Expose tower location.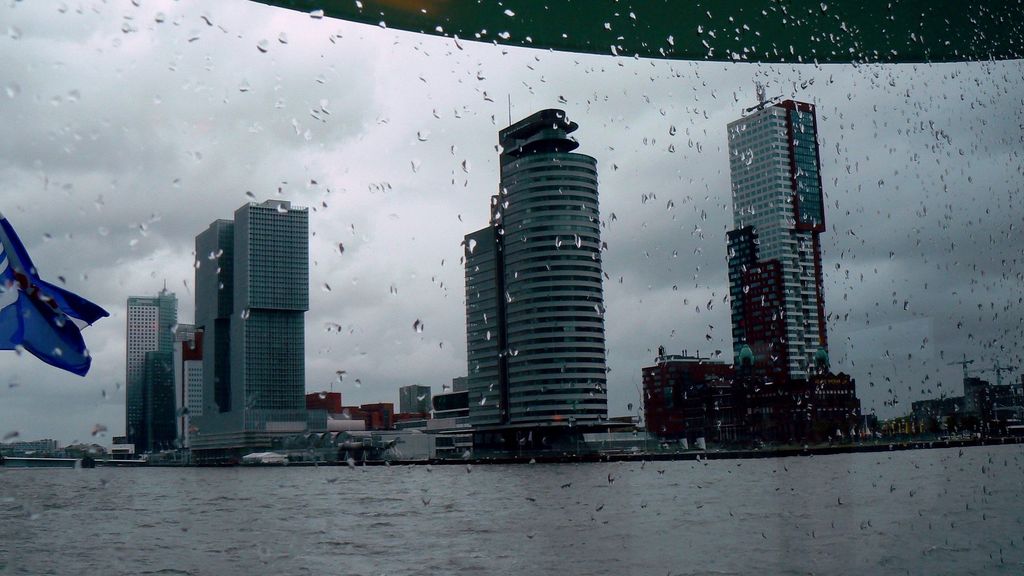
Exposed at locate(396, 384, 433, 419).
